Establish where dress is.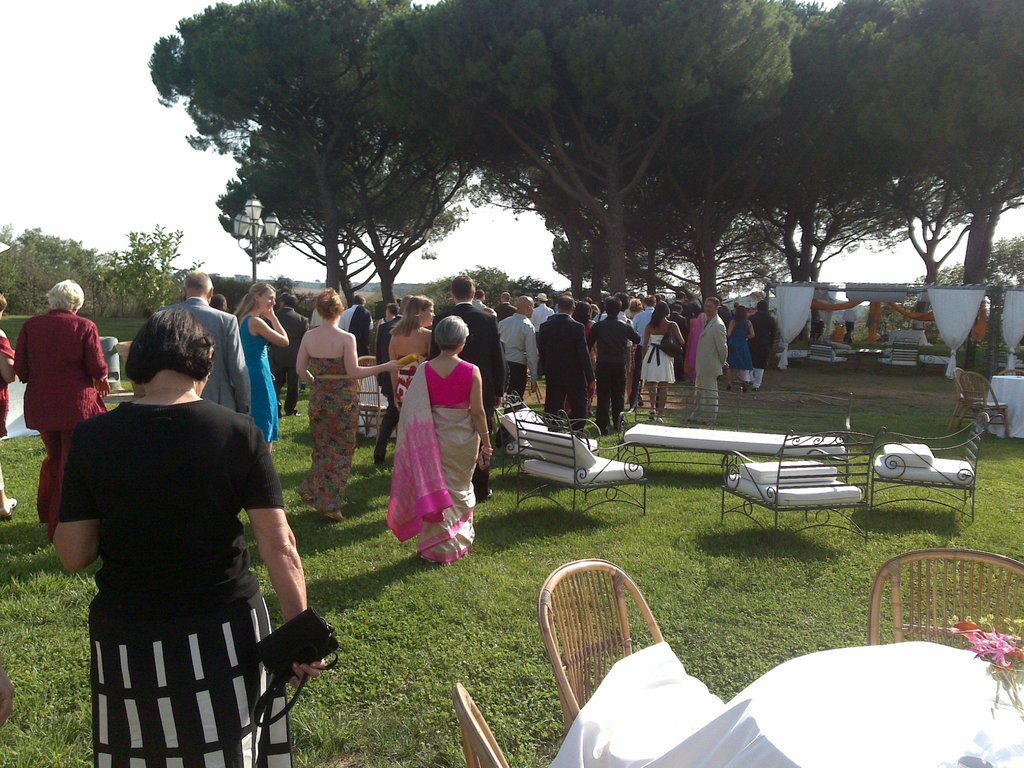
Established at bbox=(240, 312, 280, 442).
